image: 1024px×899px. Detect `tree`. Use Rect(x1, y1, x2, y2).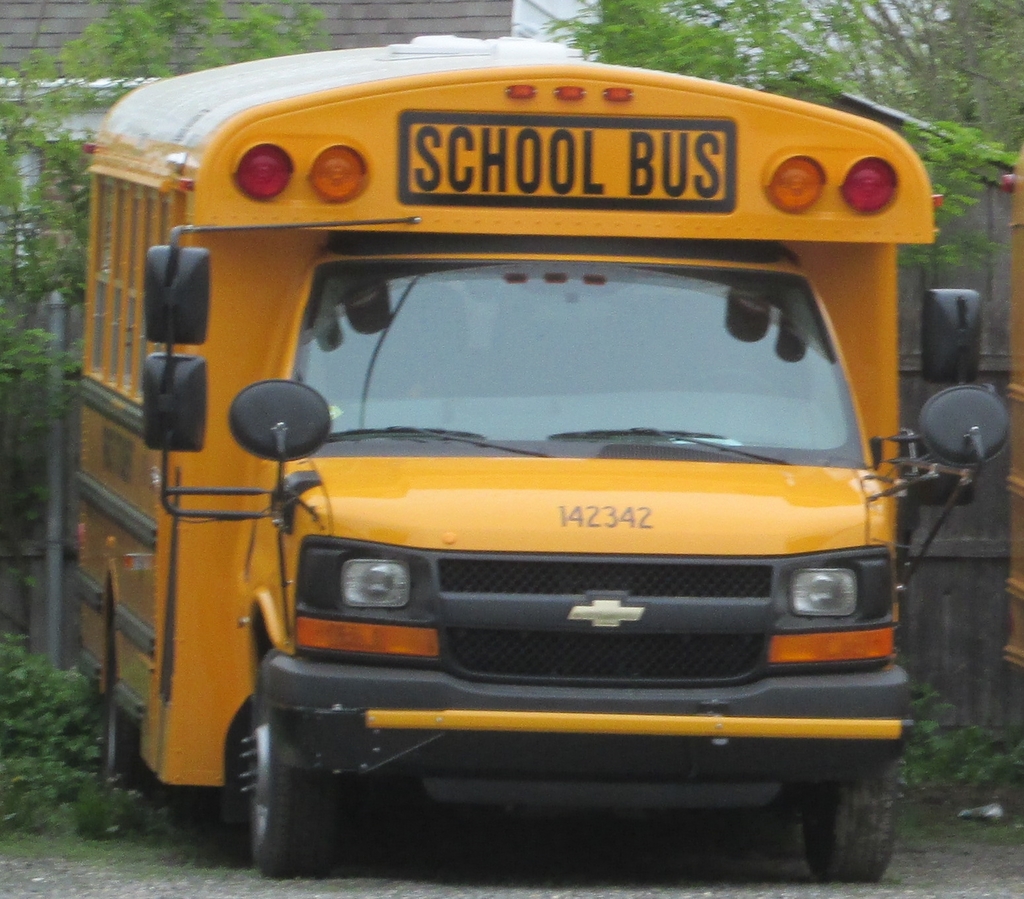
Rect(545, 3, 869, 98).
